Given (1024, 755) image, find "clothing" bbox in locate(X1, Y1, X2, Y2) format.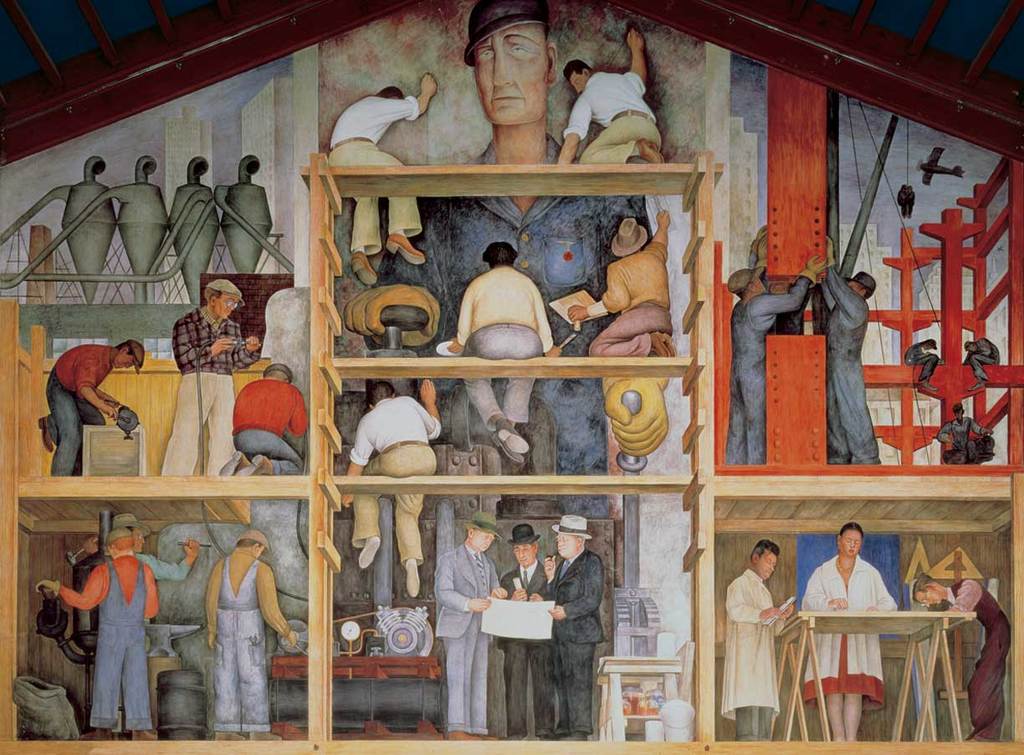
locate(897, 187, 906, 214).
